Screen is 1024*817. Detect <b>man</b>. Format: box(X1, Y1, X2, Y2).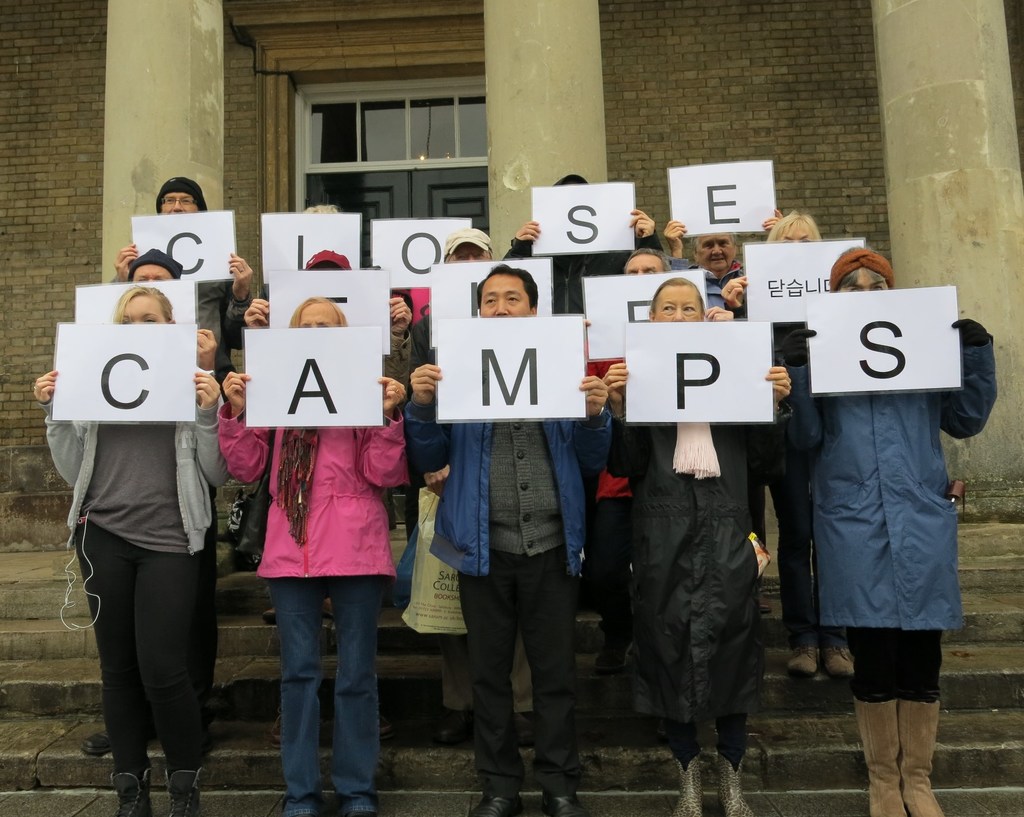
box(500, 172, 668, 313).
